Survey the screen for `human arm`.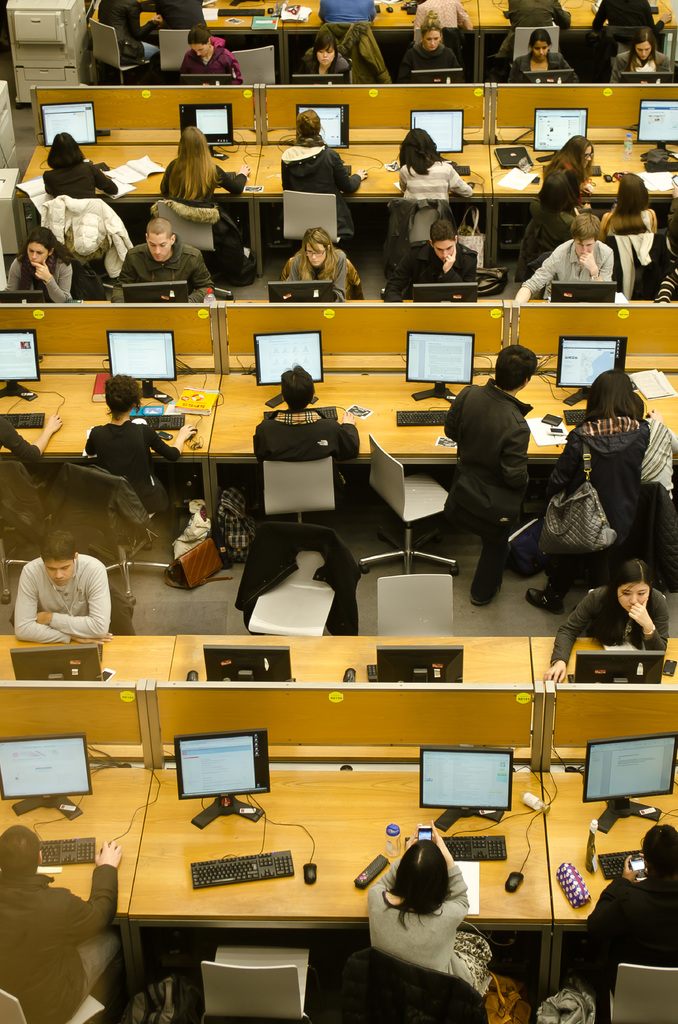
Survey found: select_region(331, 409, 366, 460).
